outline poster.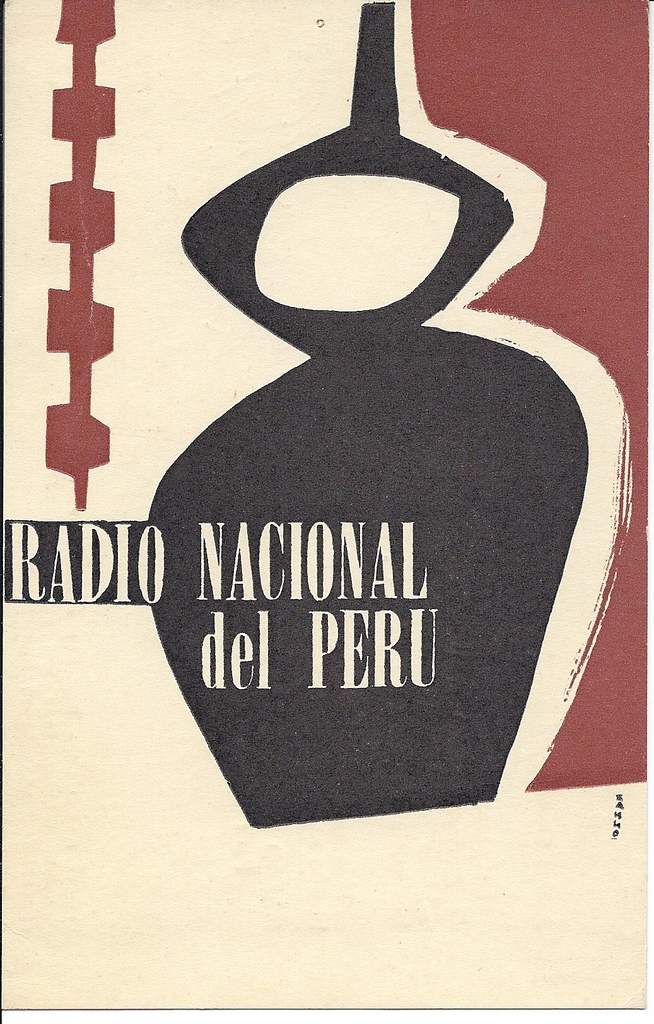
Outline: box=[0, 0, 653, 1023].
